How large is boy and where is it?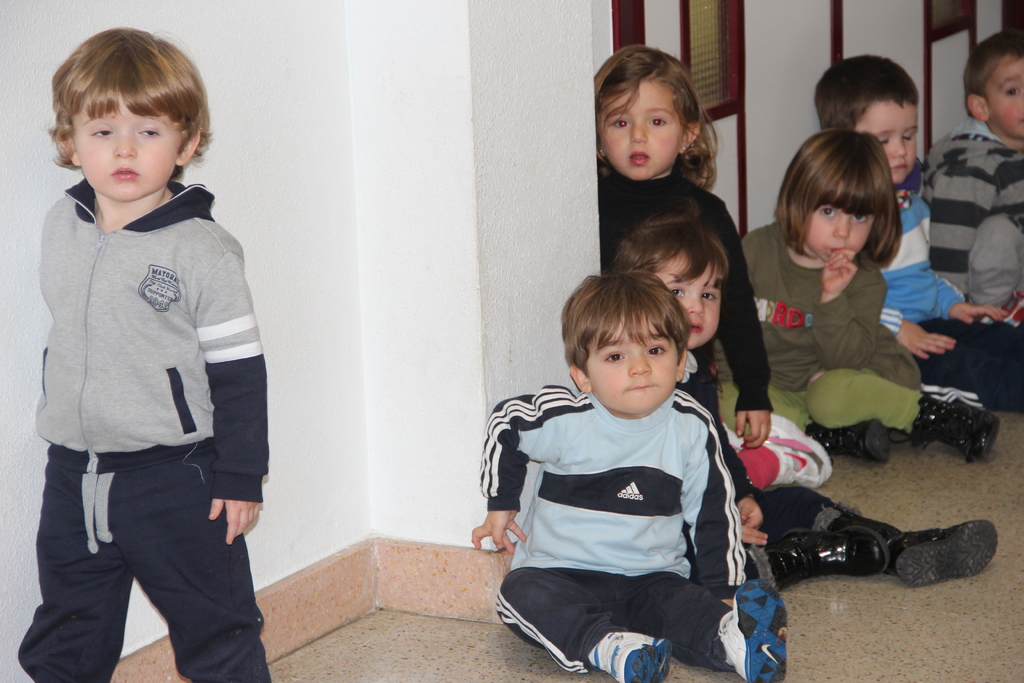
Bounding box: l=8, t=35, r=270, b=682.
